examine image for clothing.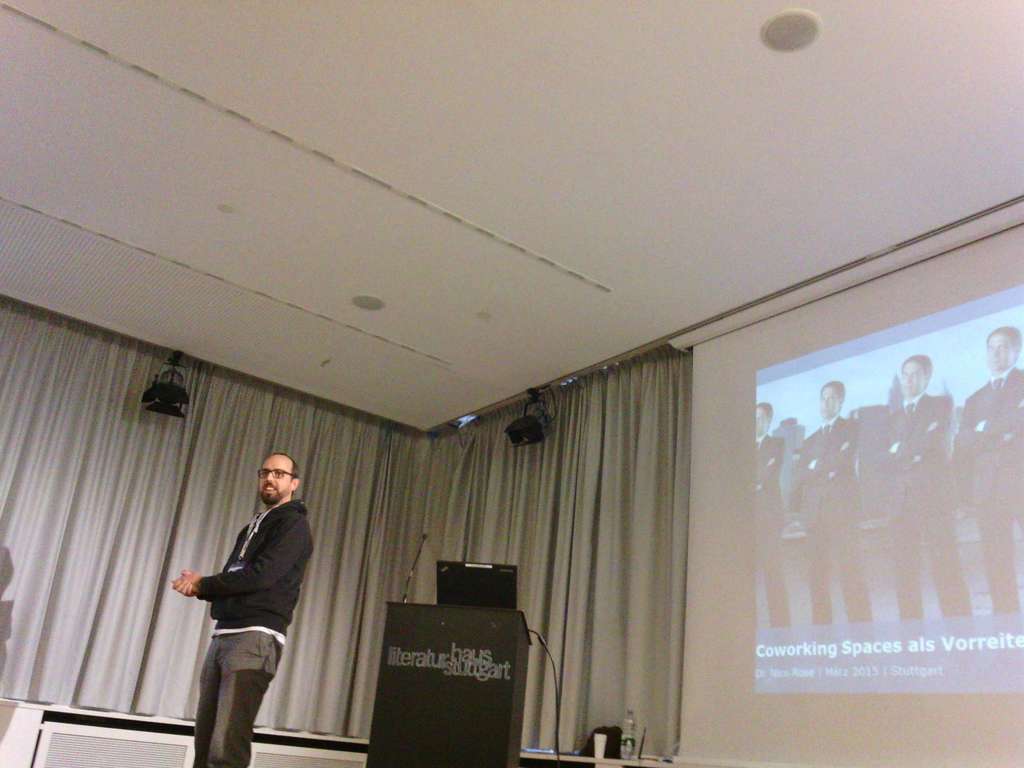
Examination result: <region>174, 486, 319, 722</region>.
